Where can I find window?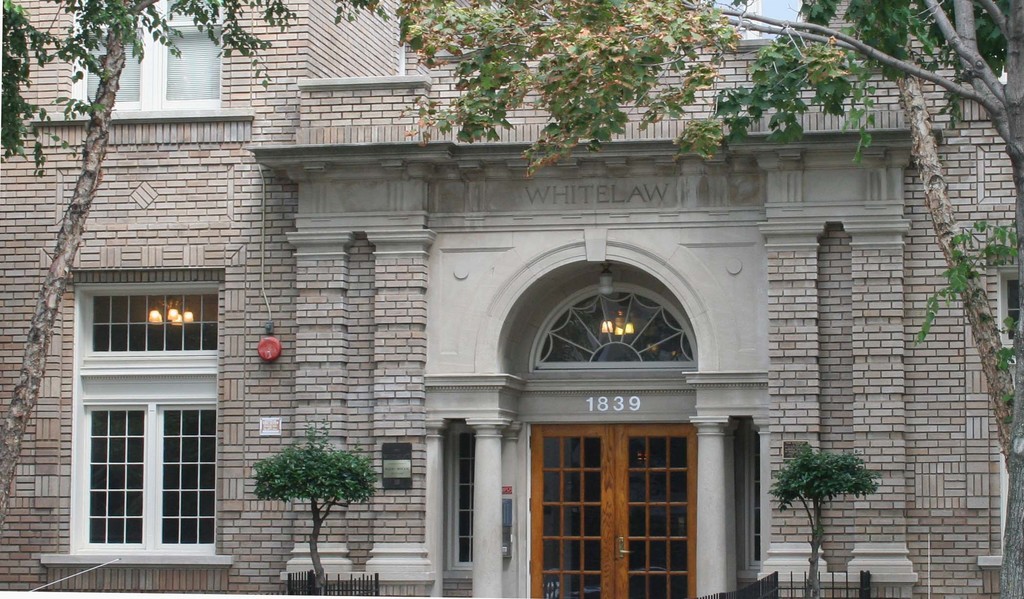
You can find it at pyautogui.locateOnScreen(76, 266, 229, 367).
